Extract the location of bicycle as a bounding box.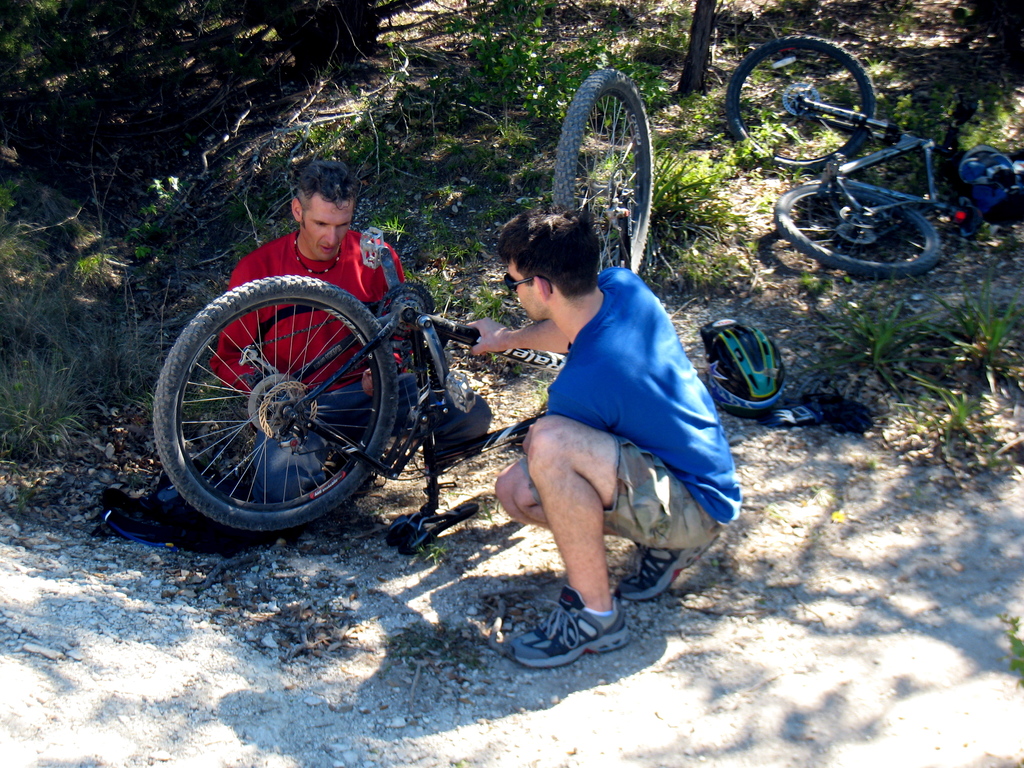
<box>152,67,657,557</box>.
